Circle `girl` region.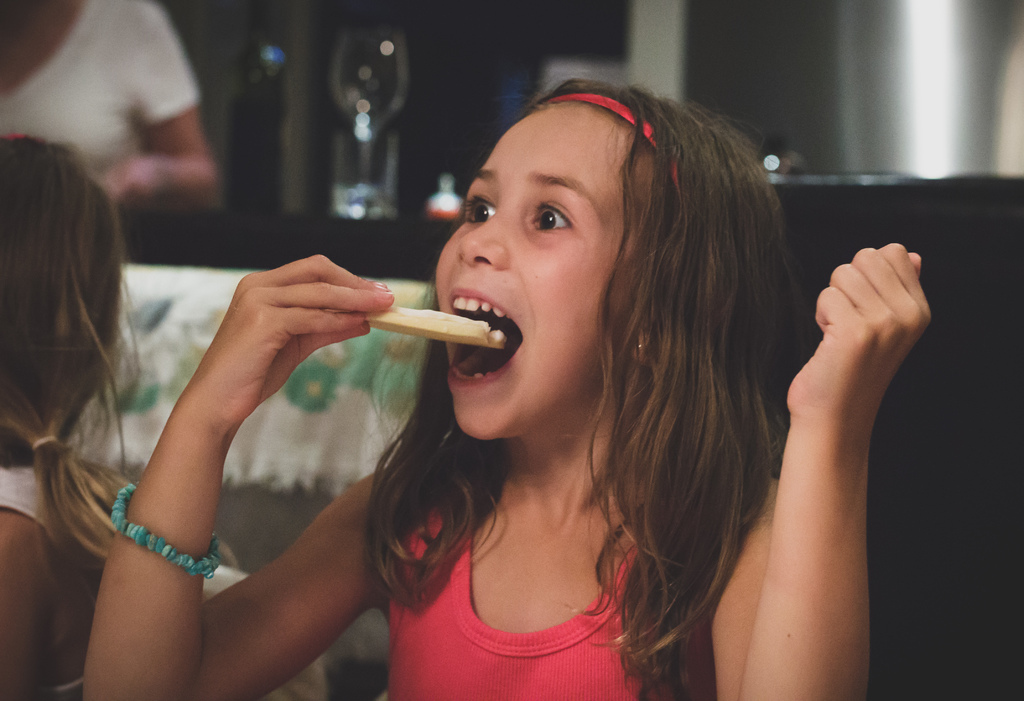
Region: 0,129,135,700.
